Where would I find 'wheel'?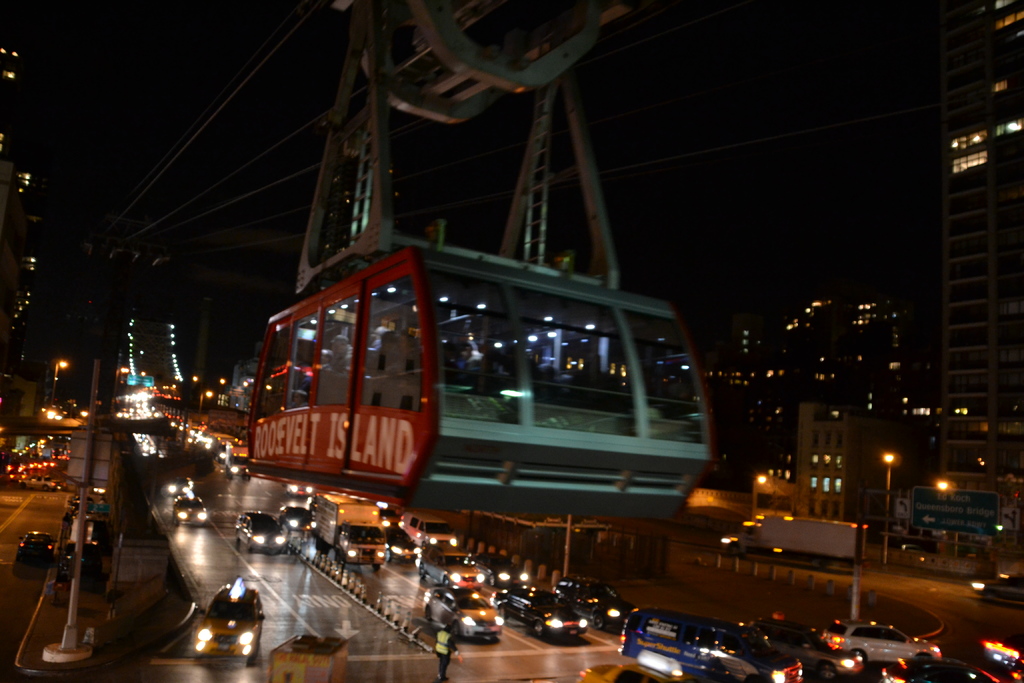
At select_region(450, 618, 465, 637).
